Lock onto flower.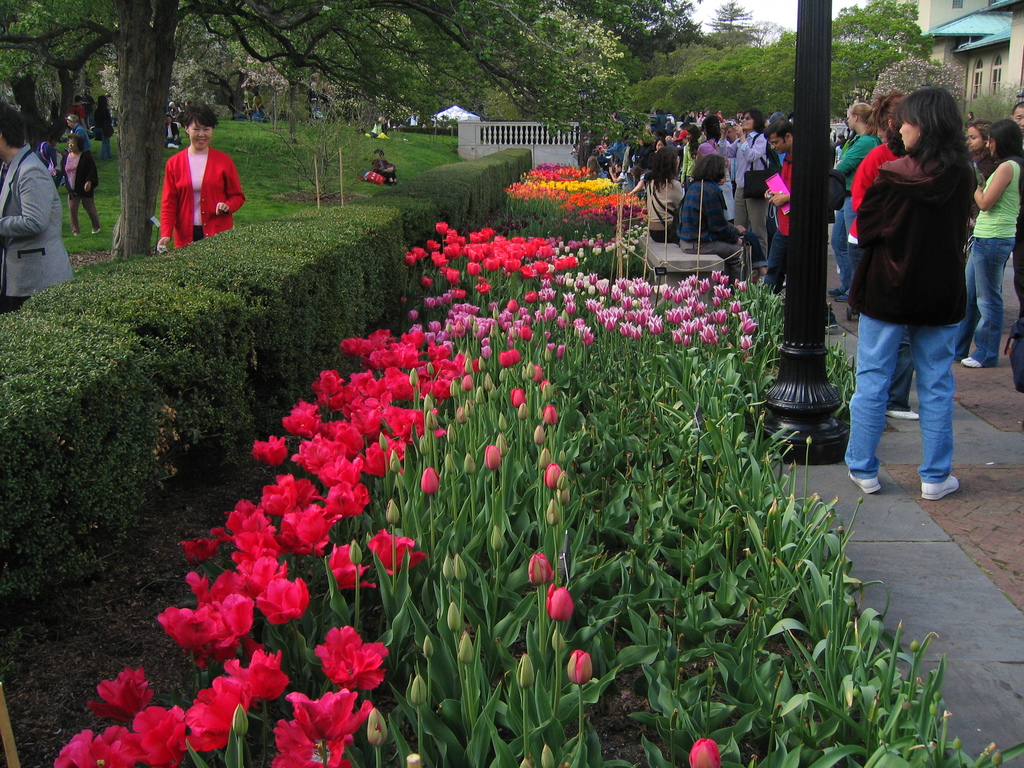
Locked: rect(370, 529, 429, 572).
